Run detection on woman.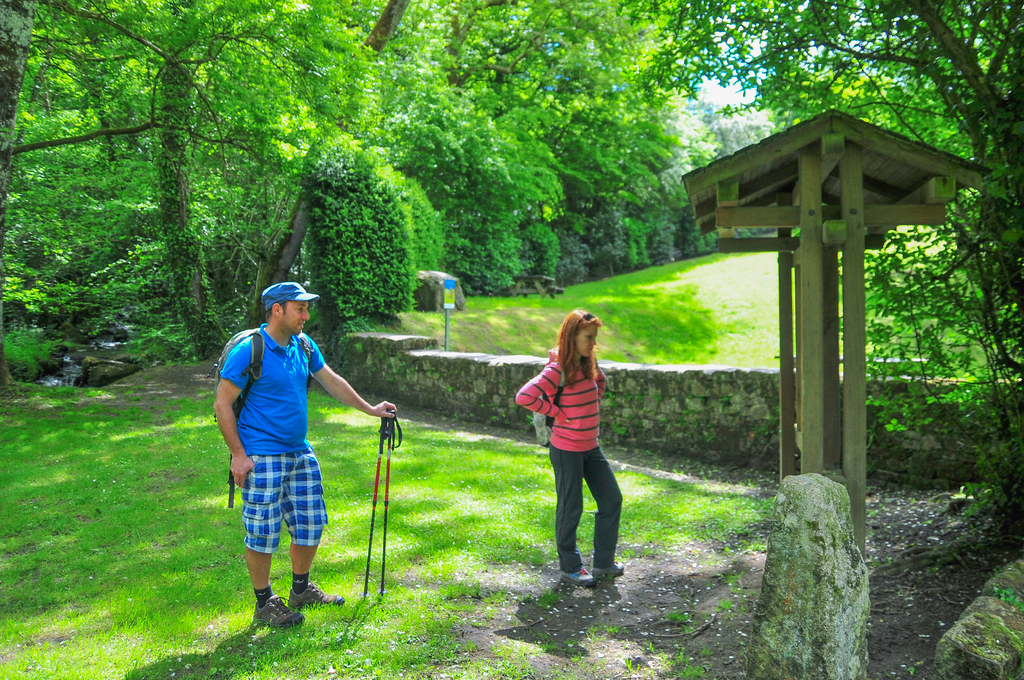
Result: left=511, top=304, right=628, bottom=588.
